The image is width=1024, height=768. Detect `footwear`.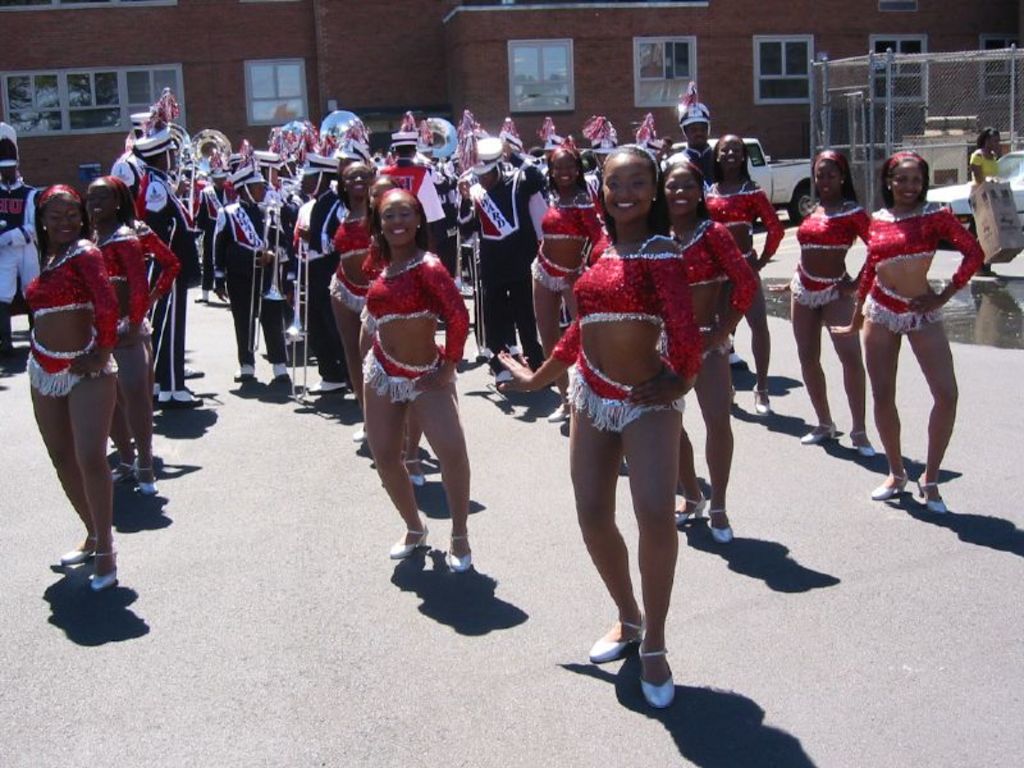
Detection: bbox=(874, 471, 913, 507).
